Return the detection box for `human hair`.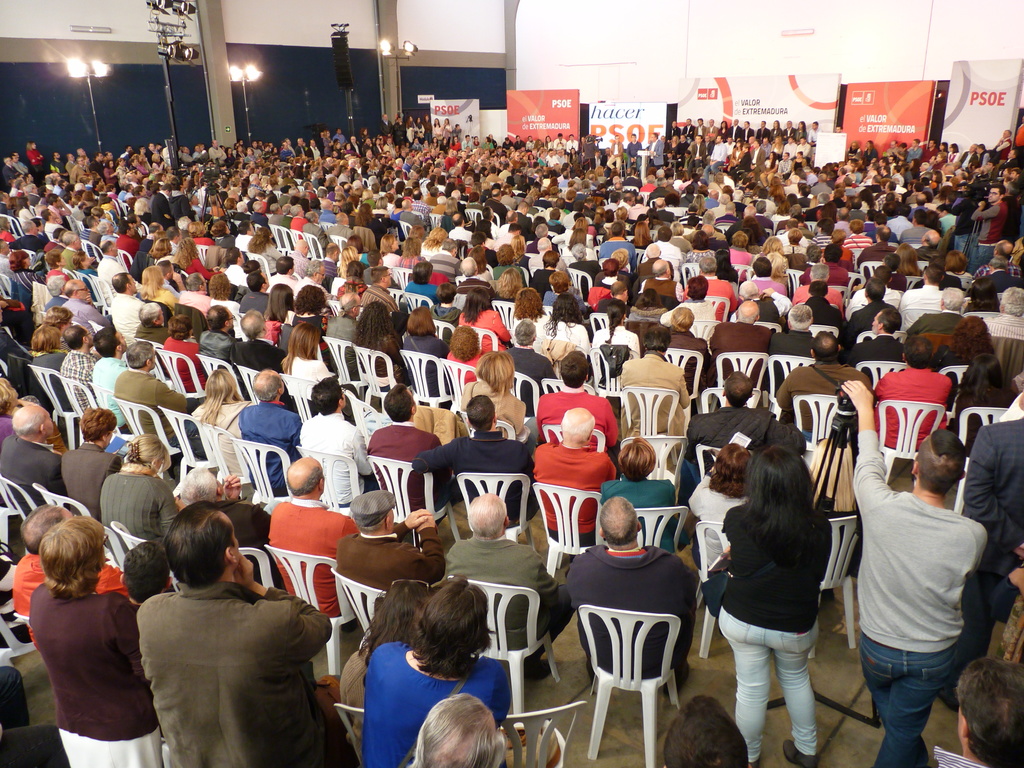
<region>250, 367, 283, 401</region>.
